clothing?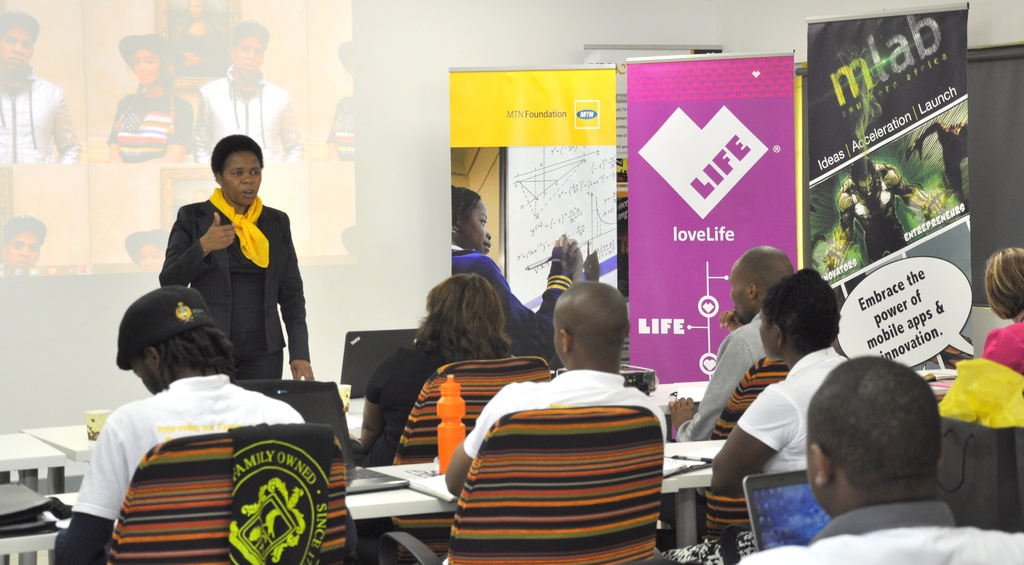
738:500:1023:564
